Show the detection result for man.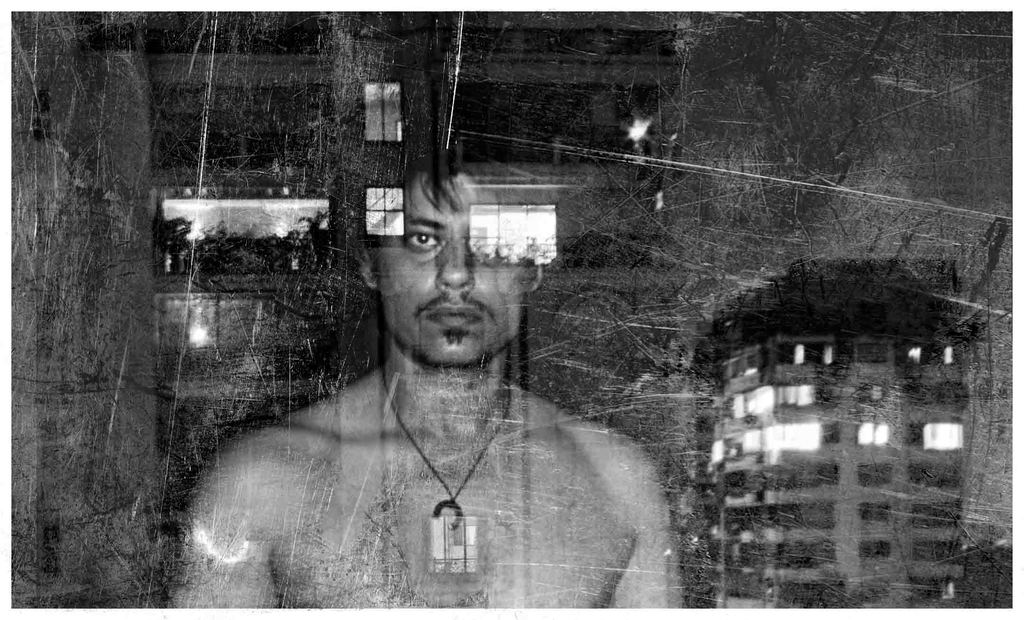
(left=199, top=148, right=673, bottom=600).
